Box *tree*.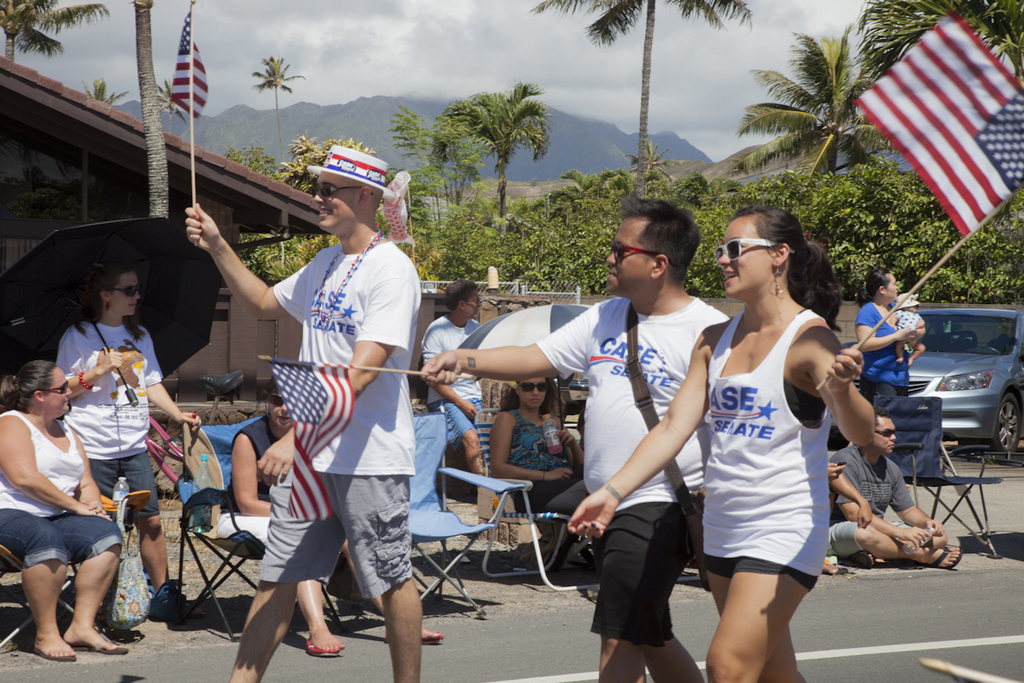
[x1=406, y1=70, x2=563, y2=213].
